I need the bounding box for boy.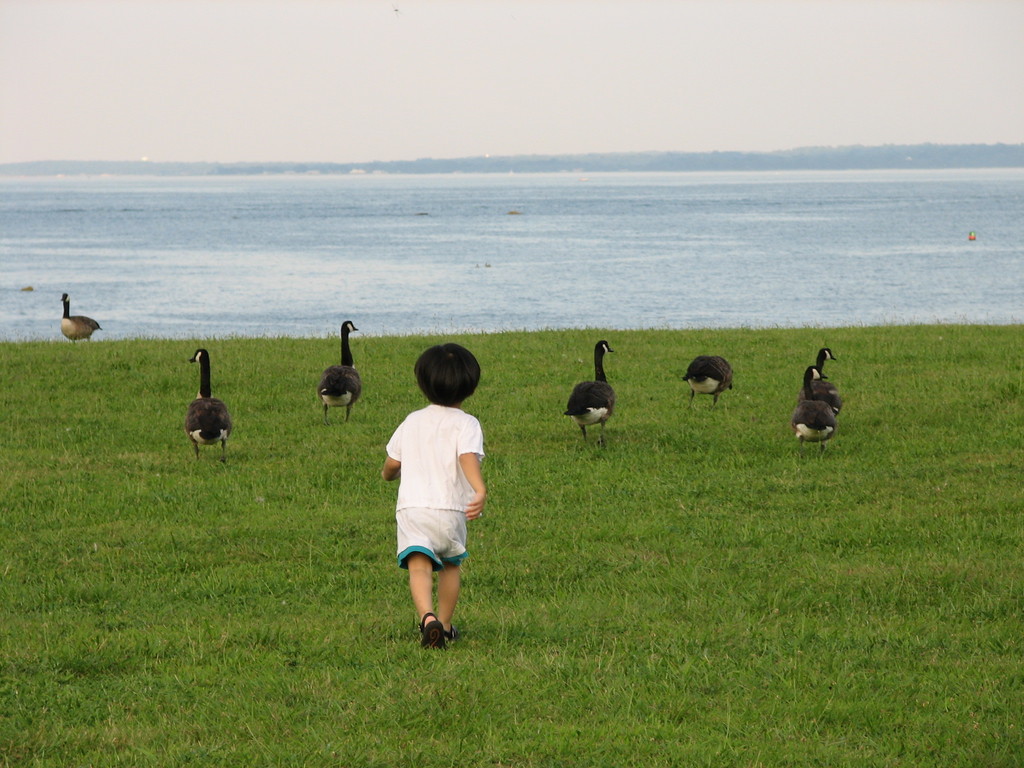
Here it is: {"x1": 385, "y1": 346, "x2": 490, "y2": 650}.
